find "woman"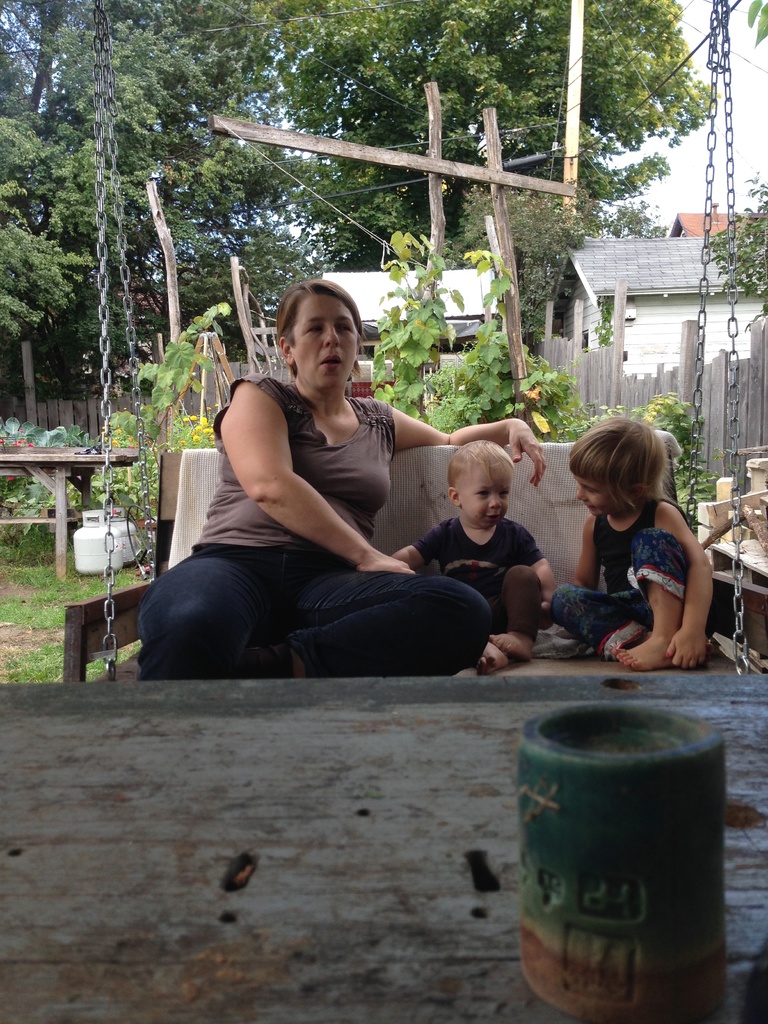
box=[174, 298, 520, 677]
